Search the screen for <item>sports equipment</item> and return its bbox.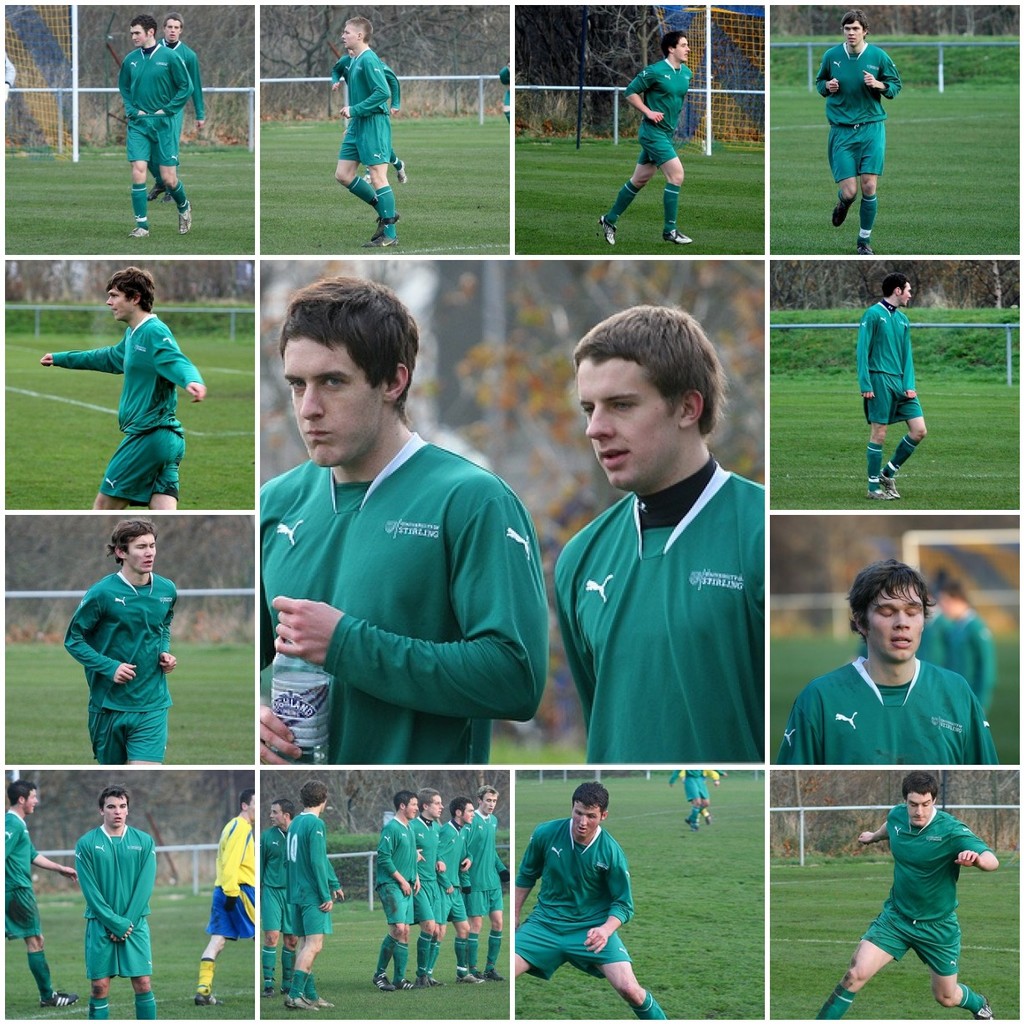
Found: {"x1": 665, "y1": 229, "x2": 692, "y2": 242}.
